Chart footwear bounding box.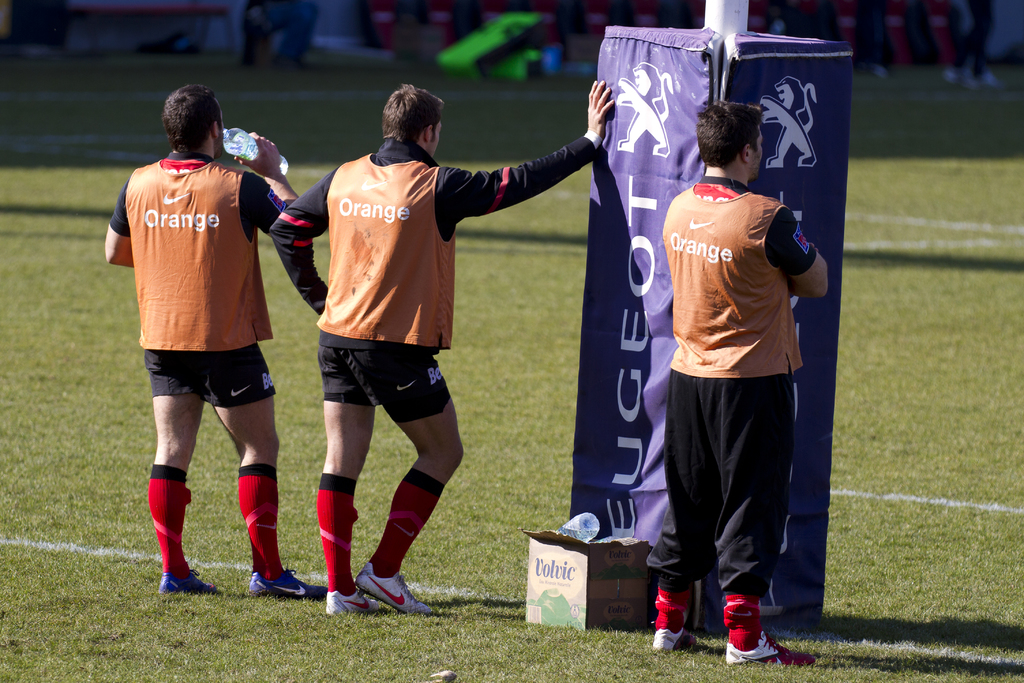
Charted: {"left": 155, "top": 566, "right": 222, "bottom": 596}.
